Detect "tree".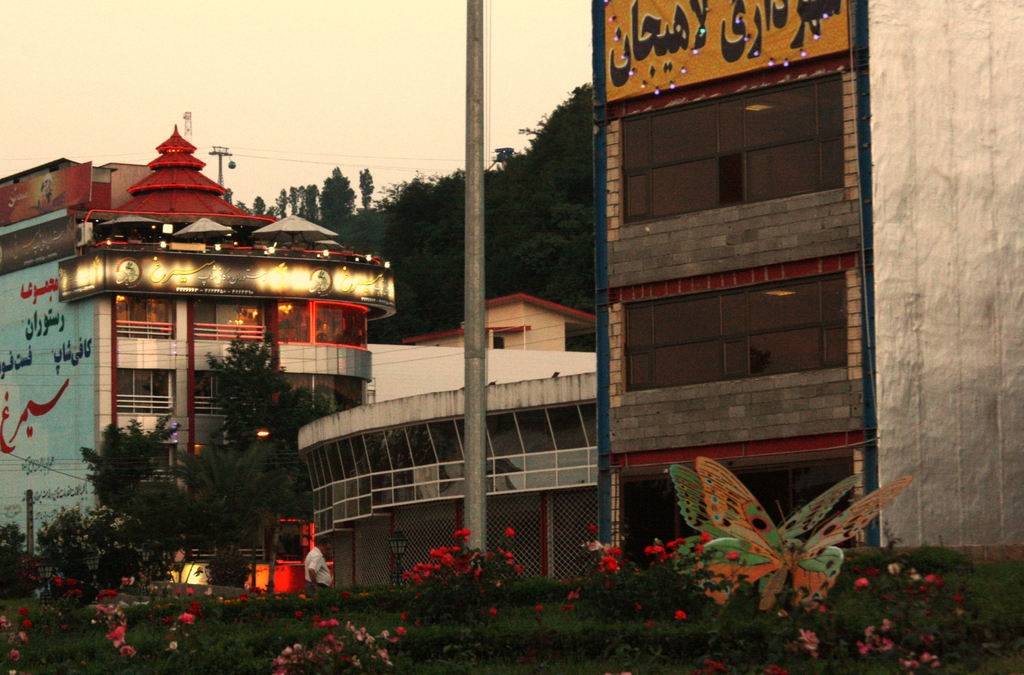
Detected at <region>239, 181, 320, 215</region>.
